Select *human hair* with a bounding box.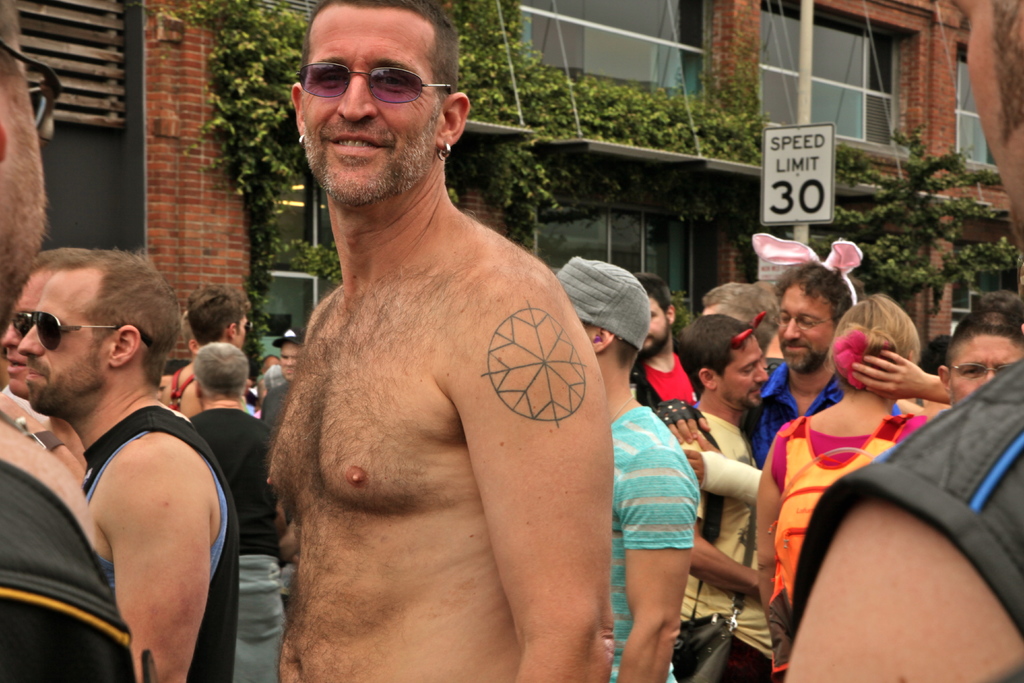
BBox(33, 242, 170, 403).
